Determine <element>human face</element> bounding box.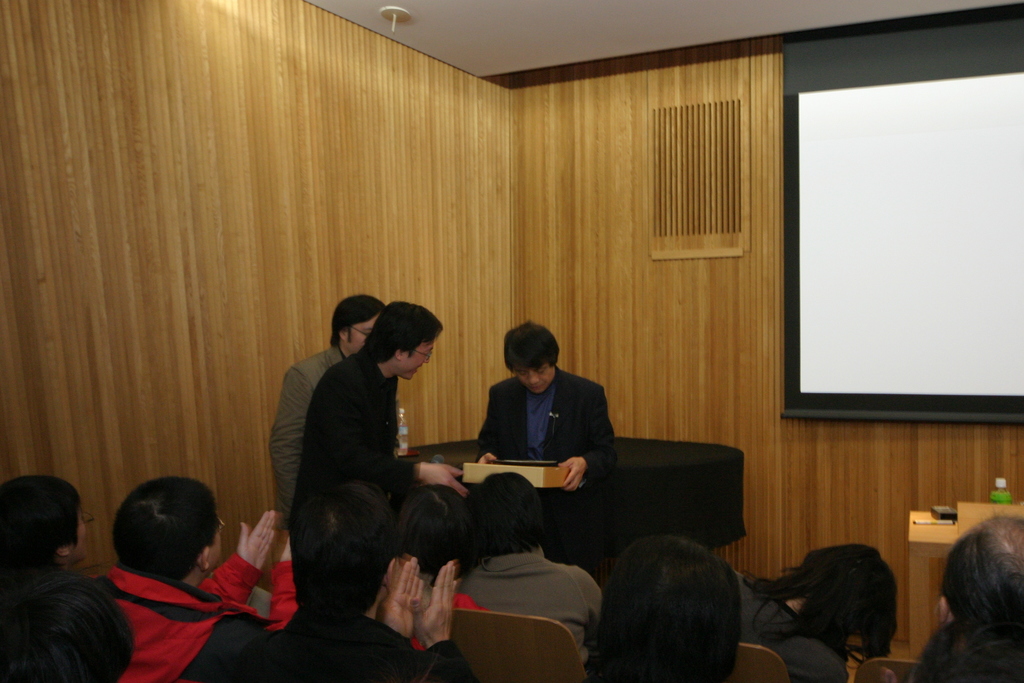
Determined: 407/335/438/390.
